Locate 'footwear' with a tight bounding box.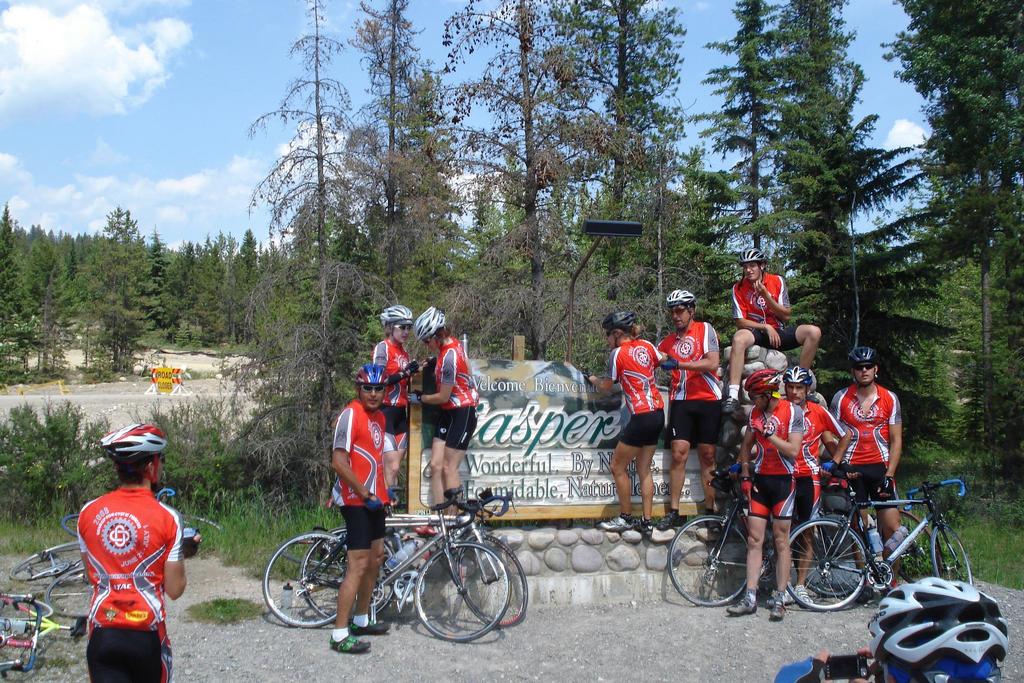
(851, 582, 876, 606).
